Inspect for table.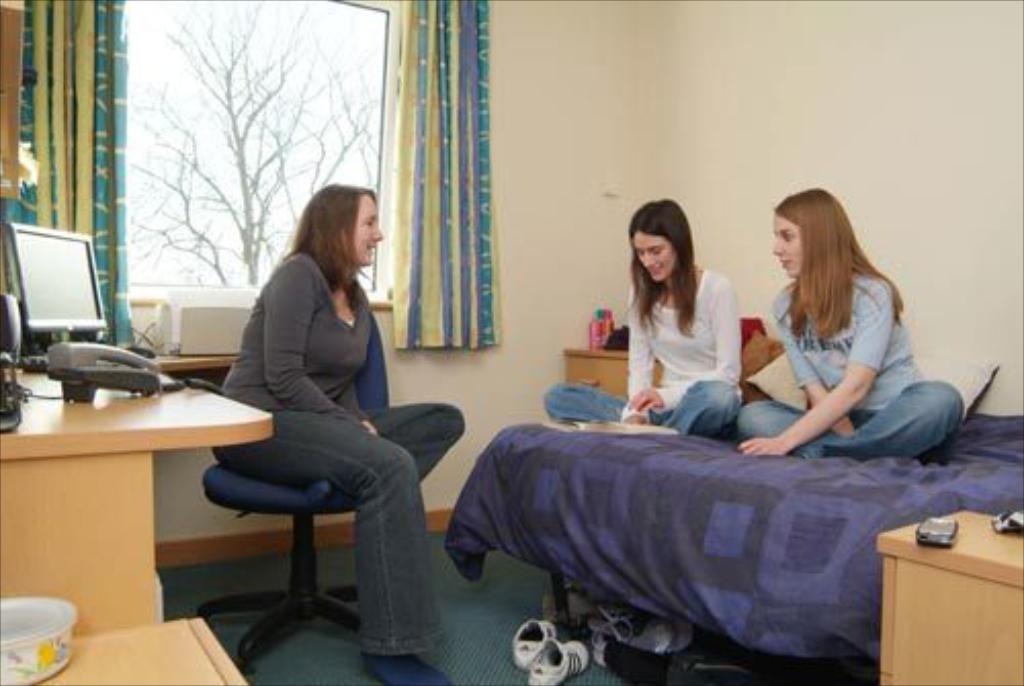
Inspection: (872, 502, 1020, 682).
